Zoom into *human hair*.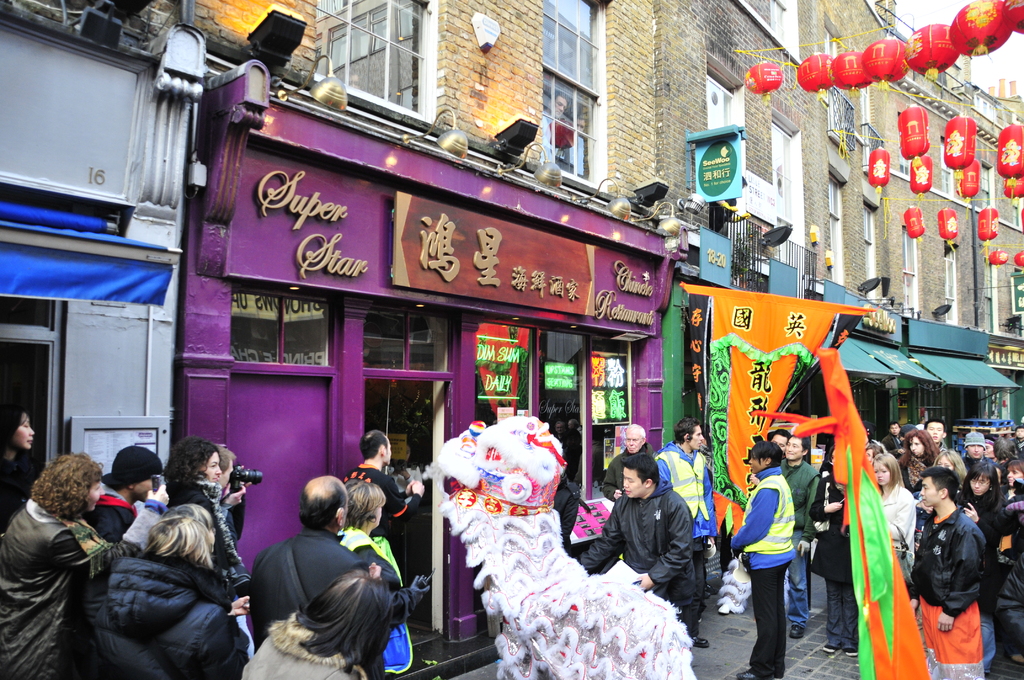
Zoom target: bbox=(620, 450, 662, 489).
